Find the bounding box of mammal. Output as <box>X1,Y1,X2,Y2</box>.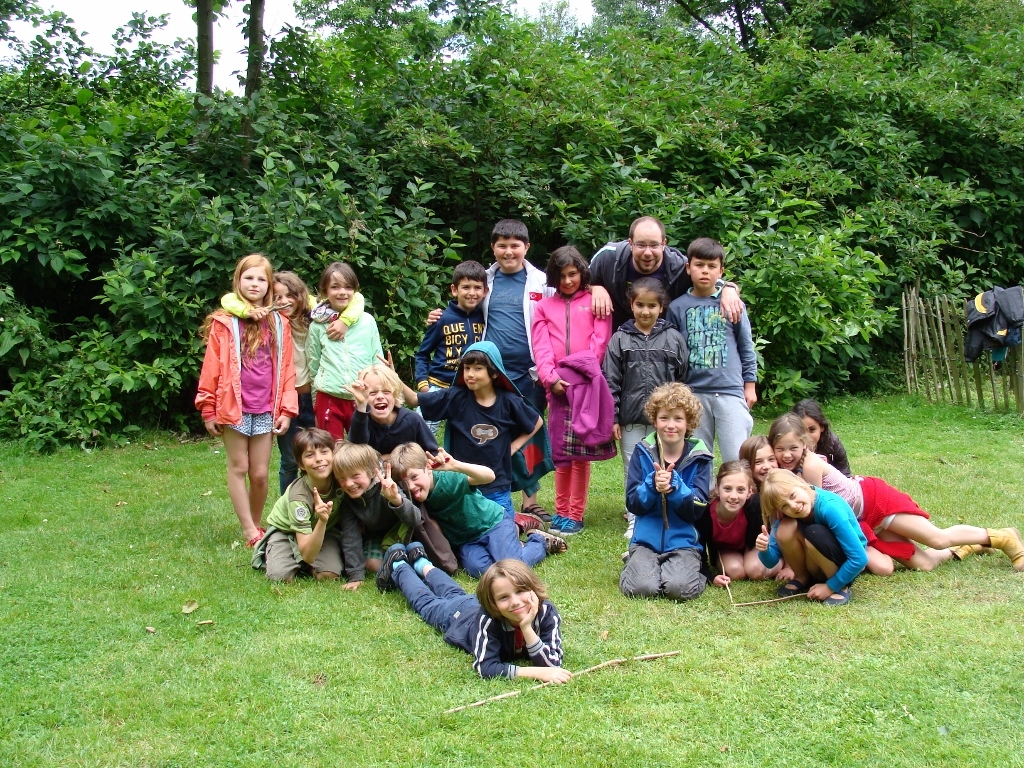
<box>732,434,898,578</box>.
